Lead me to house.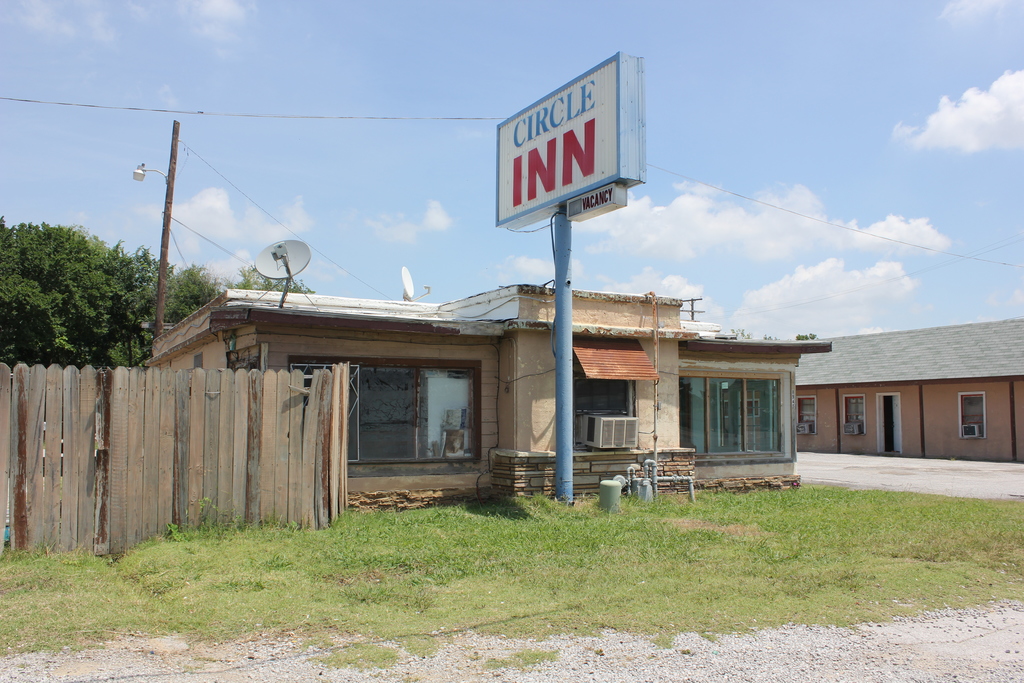
Lead to x1=794 y1=319 x2=1023 y2=465.
